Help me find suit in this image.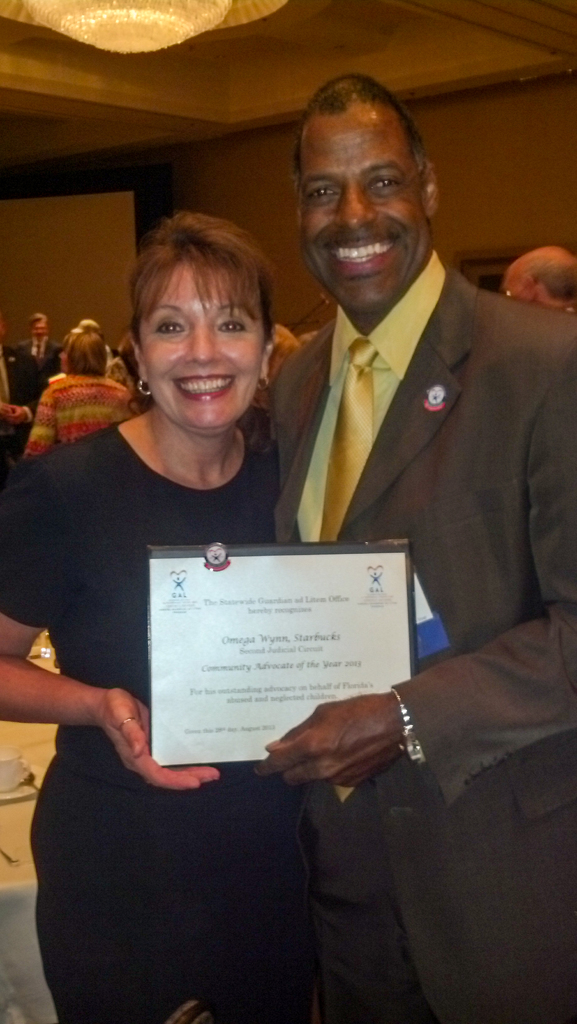
Found it: 0, 343, 52, 488.
